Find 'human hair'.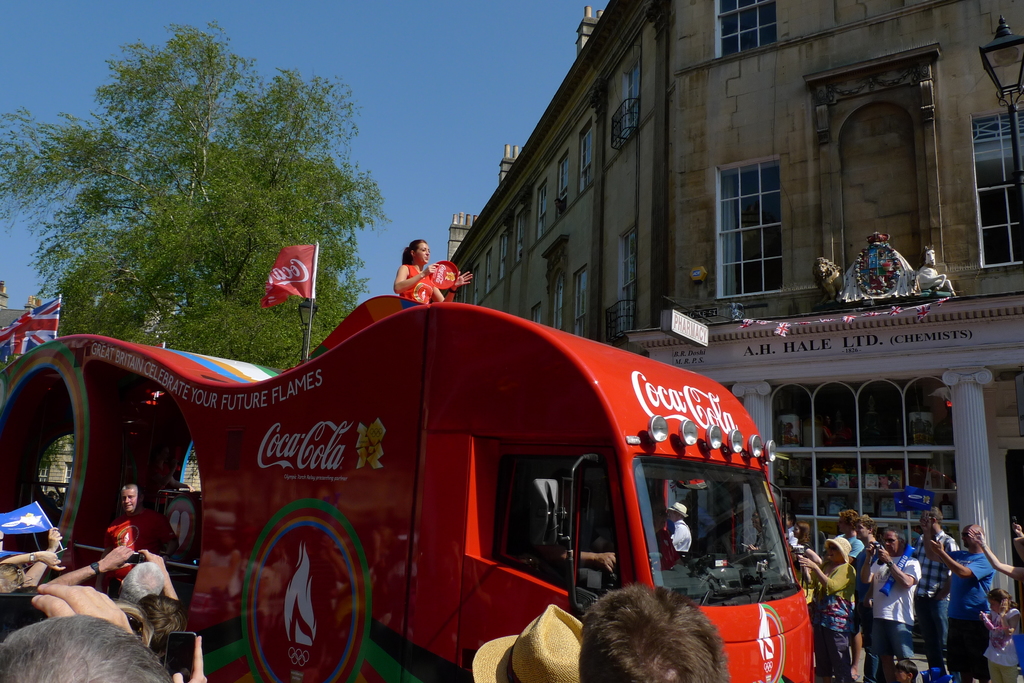
[783, 511, 799, 527].
